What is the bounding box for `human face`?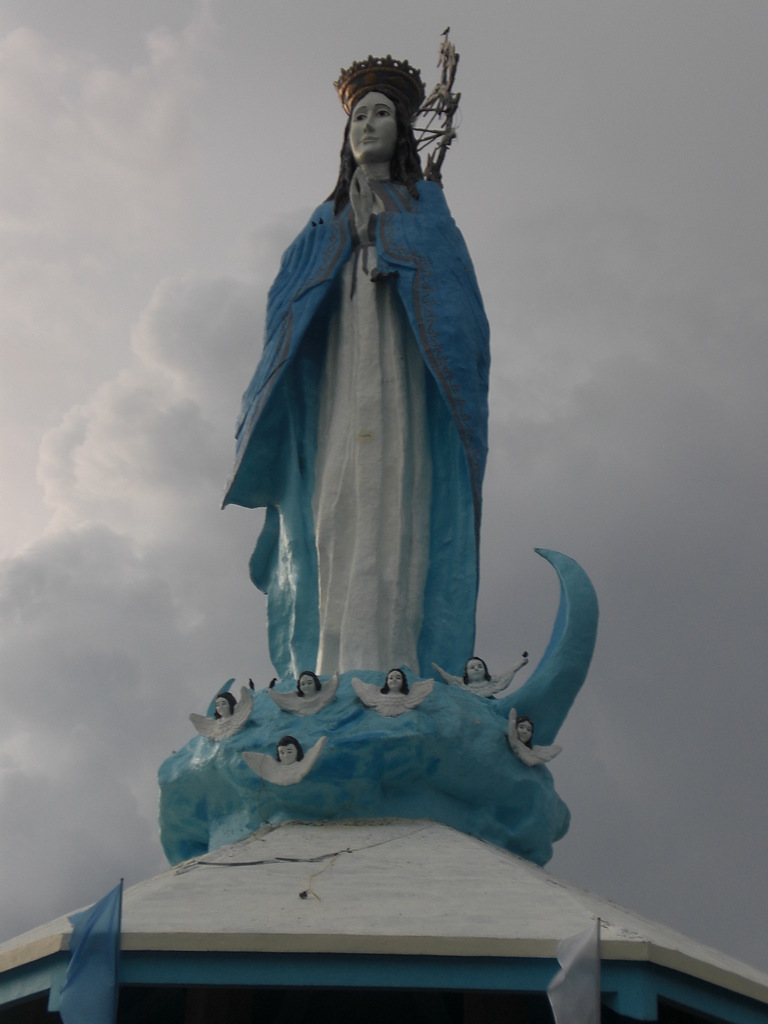
pyautogui.locateOnScreen(351, 89, 396, 166).
